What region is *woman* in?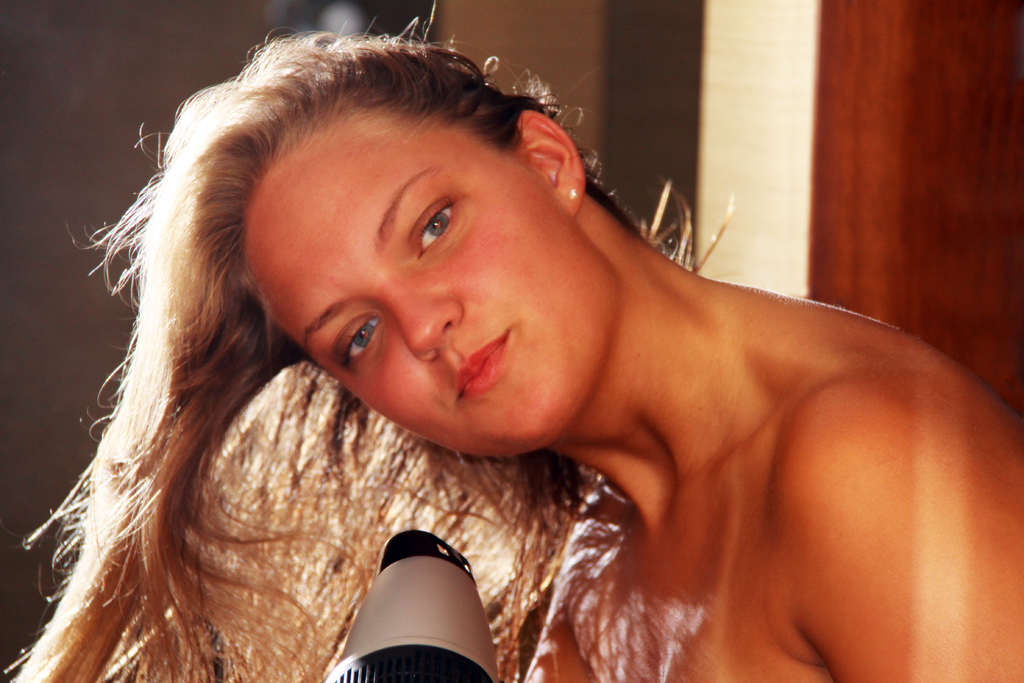
[x1=0, y1=0, x2=1023, y2=682].
